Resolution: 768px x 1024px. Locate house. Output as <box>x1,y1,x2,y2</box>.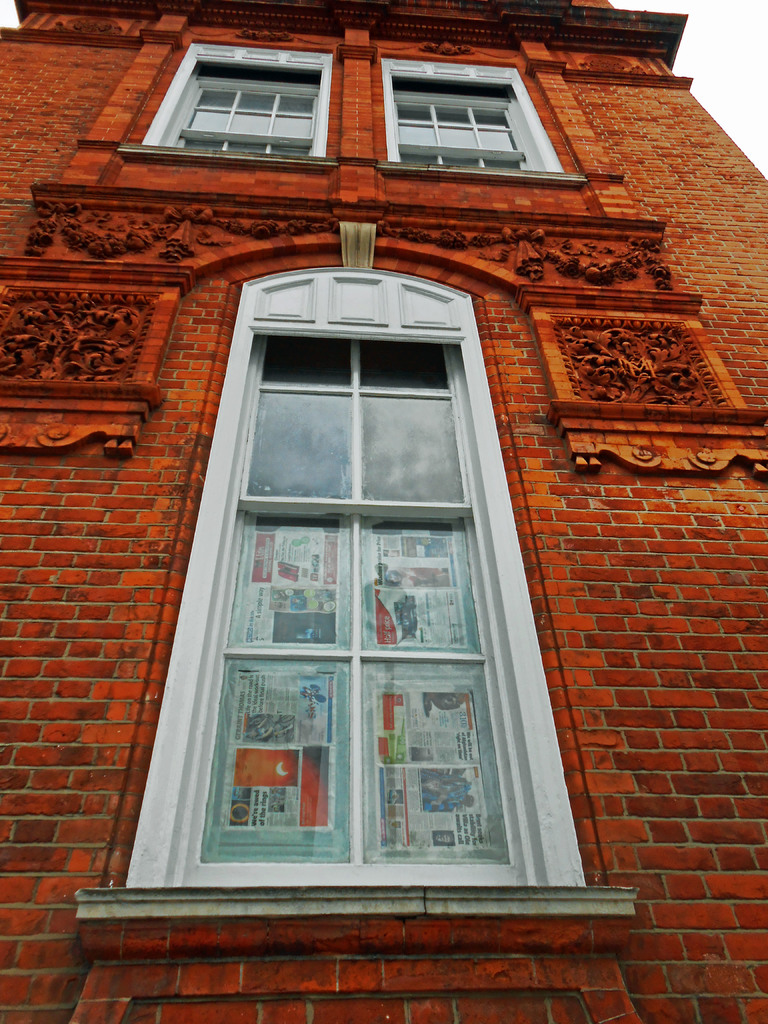
<box>0,0,767,1023</box>.
